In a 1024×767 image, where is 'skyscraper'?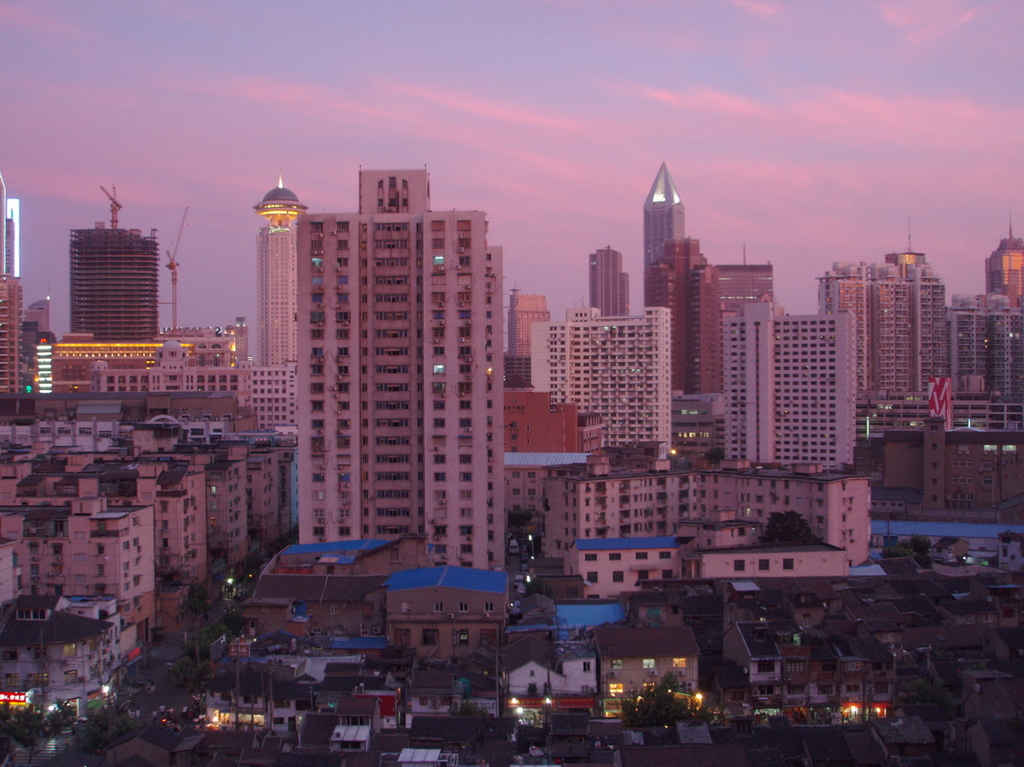
[590,244,631,316].
